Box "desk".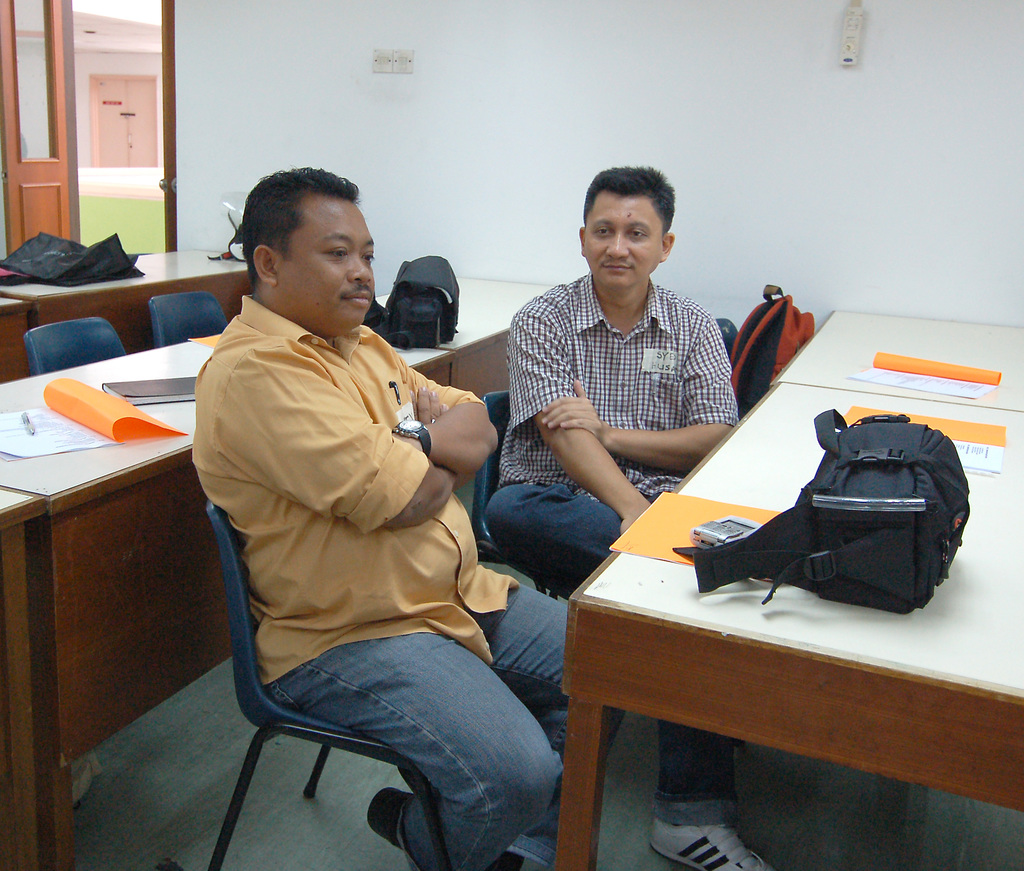
locate(0, 243, 257, 385).
